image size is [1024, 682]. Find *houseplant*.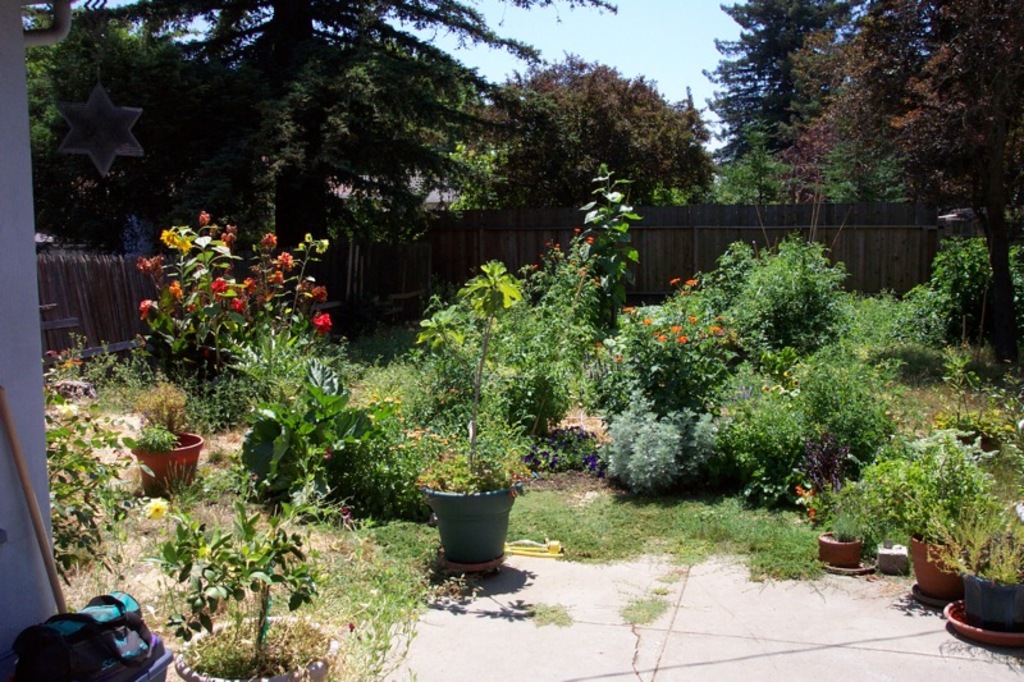
Rect(975, 408, 1014, 467).
